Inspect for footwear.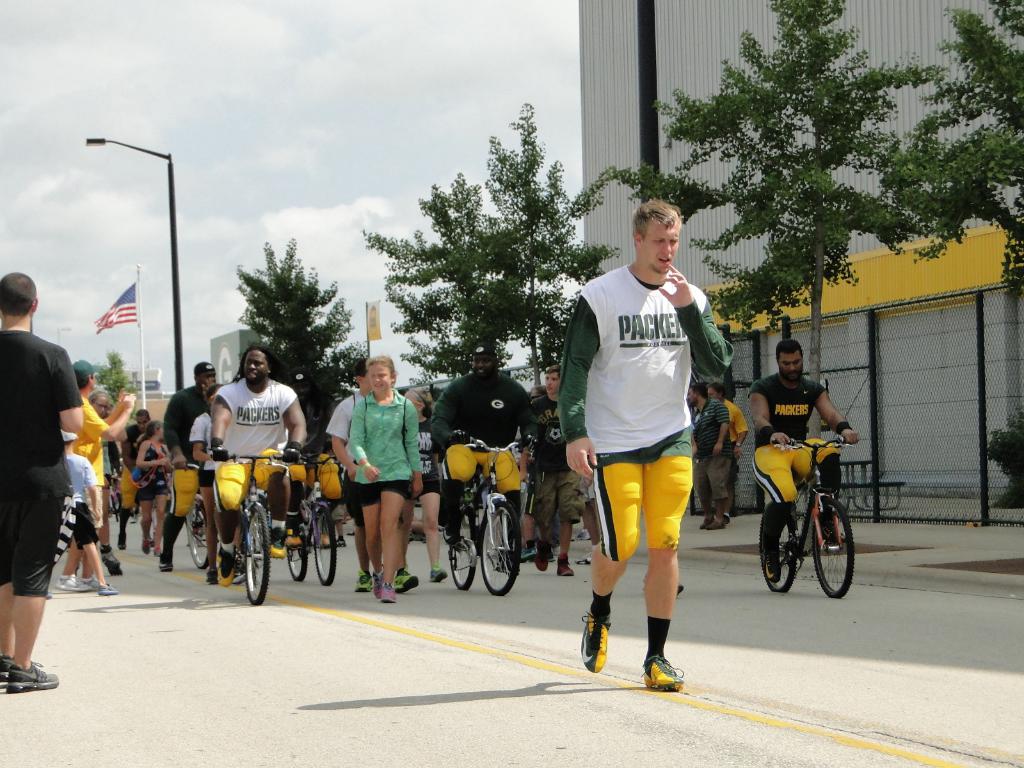
Inspection: bbox=[430, 566, 449, 582].
